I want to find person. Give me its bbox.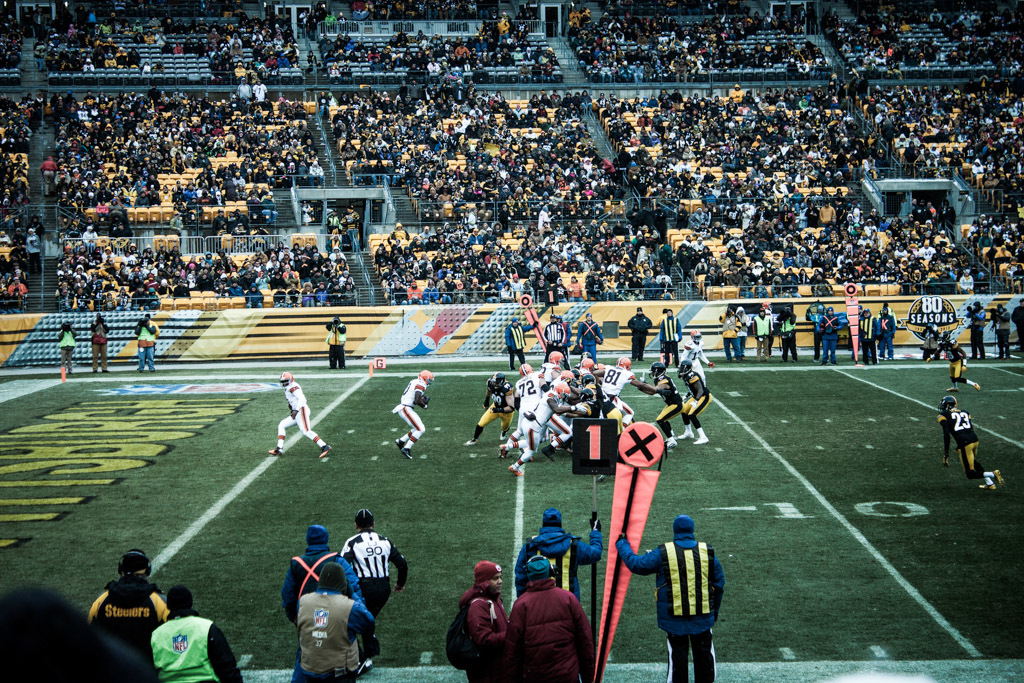
box(89, 313, 114, 376).
